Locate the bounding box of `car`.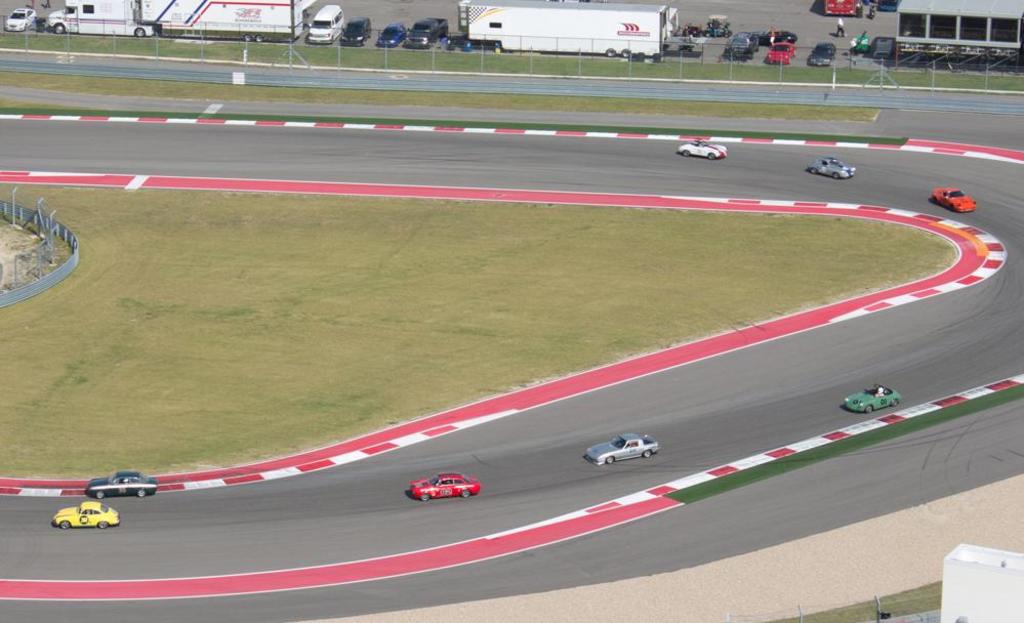
Bounding box: [845, 385, 900, 413].
